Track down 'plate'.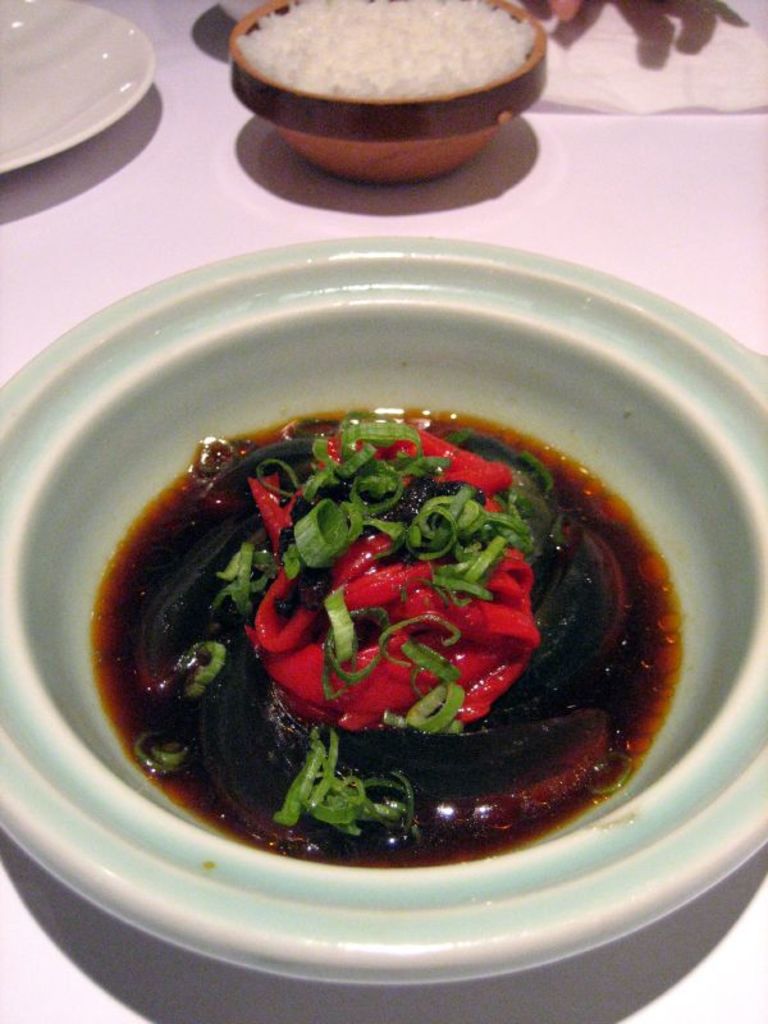
Tracked to pyautogui.locateOnScreen(0, 232, 767, 989).
